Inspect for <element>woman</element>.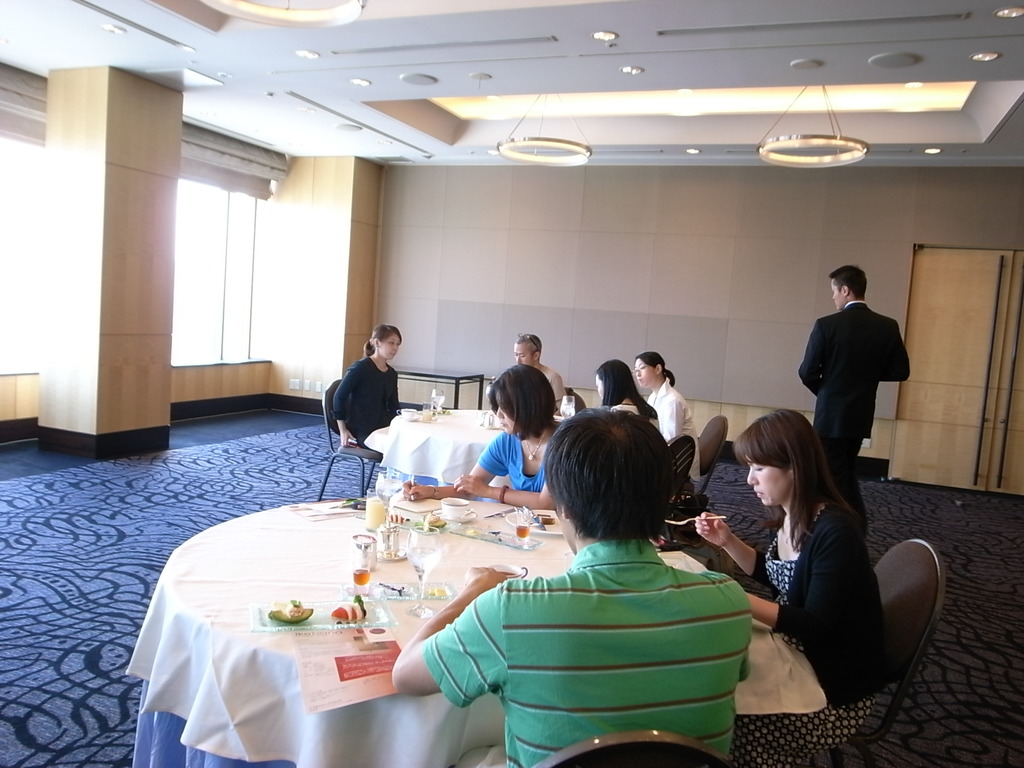
Inspection: <box>719,408,900,737</box>.
